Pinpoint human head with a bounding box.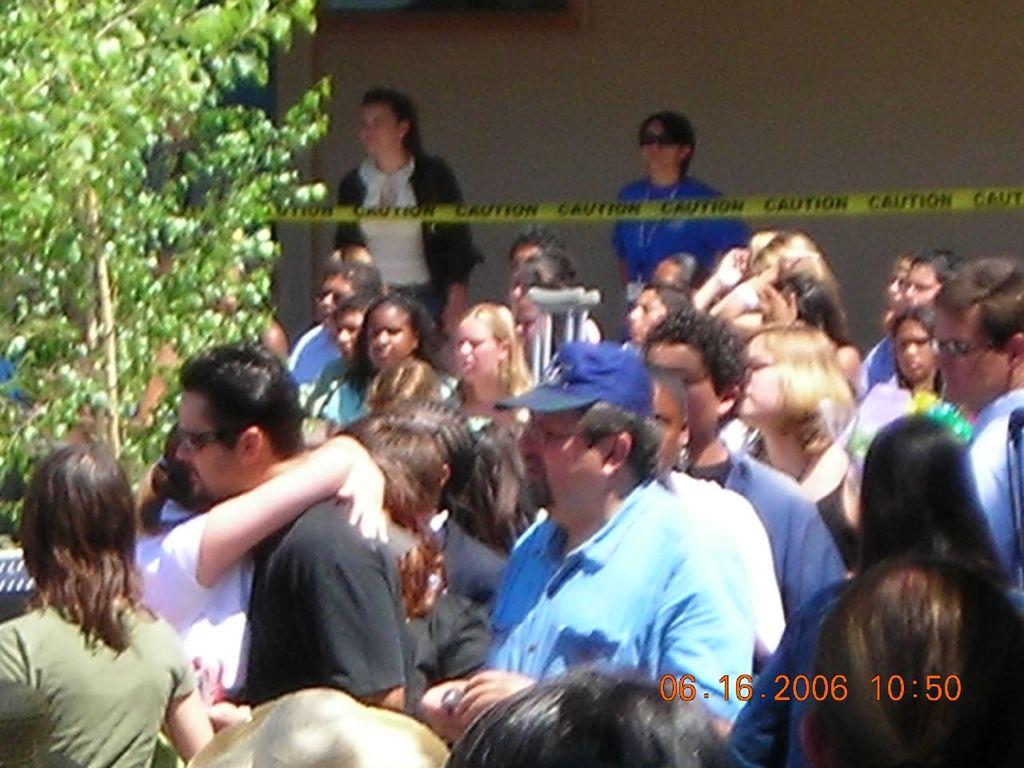
left=174, top=342, right=302, bottom=506.
